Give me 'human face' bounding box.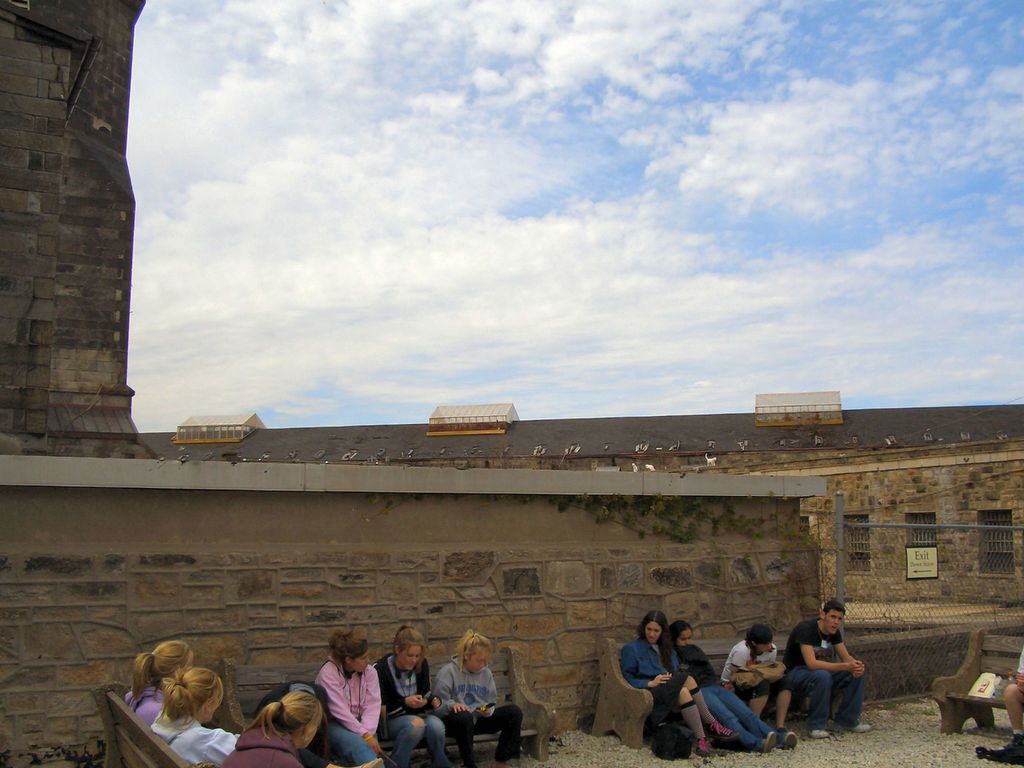
<box>465,641,489,668</box>.
